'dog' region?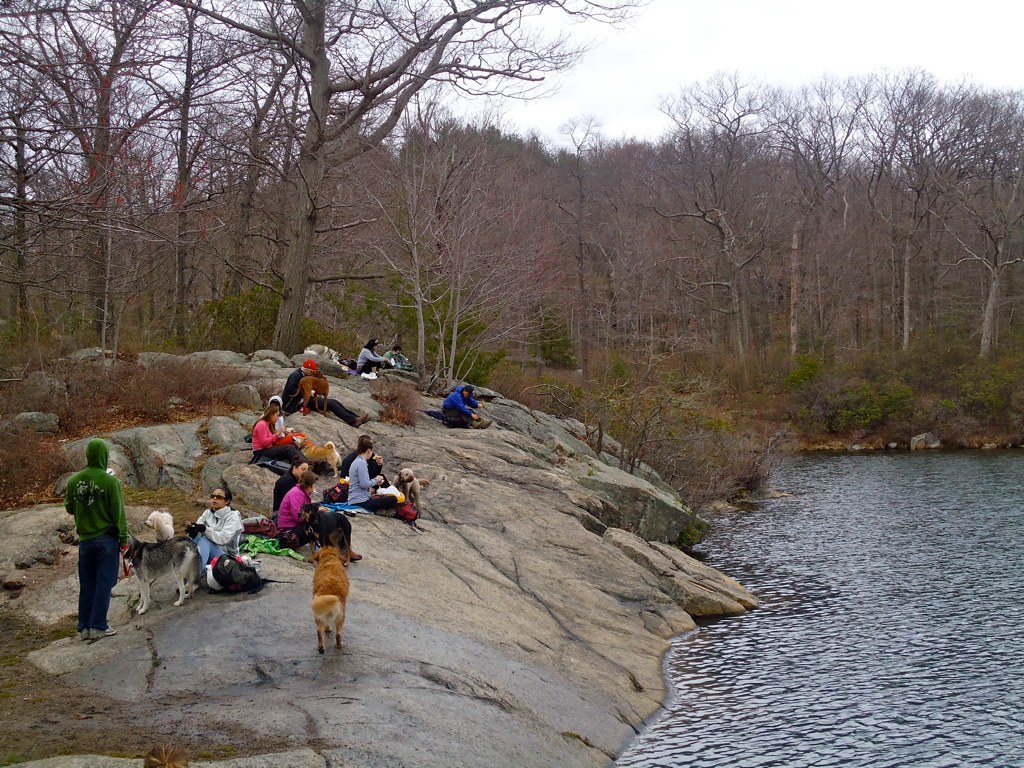
309/546/350/663
